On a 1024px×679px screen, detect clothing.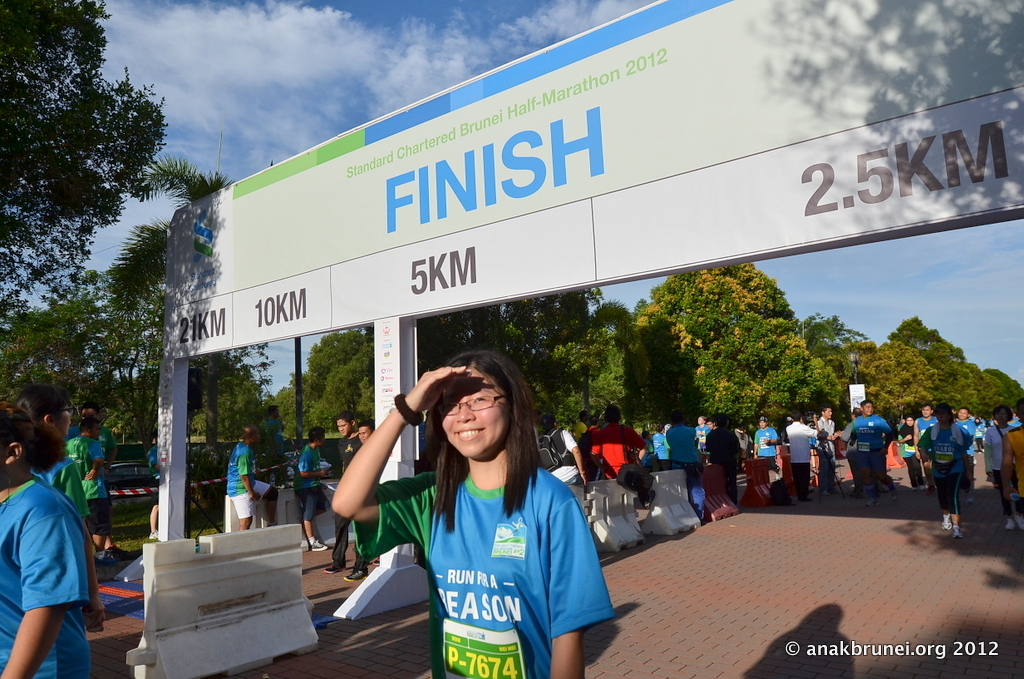
l=977, t=422, r=1023, b=529.
